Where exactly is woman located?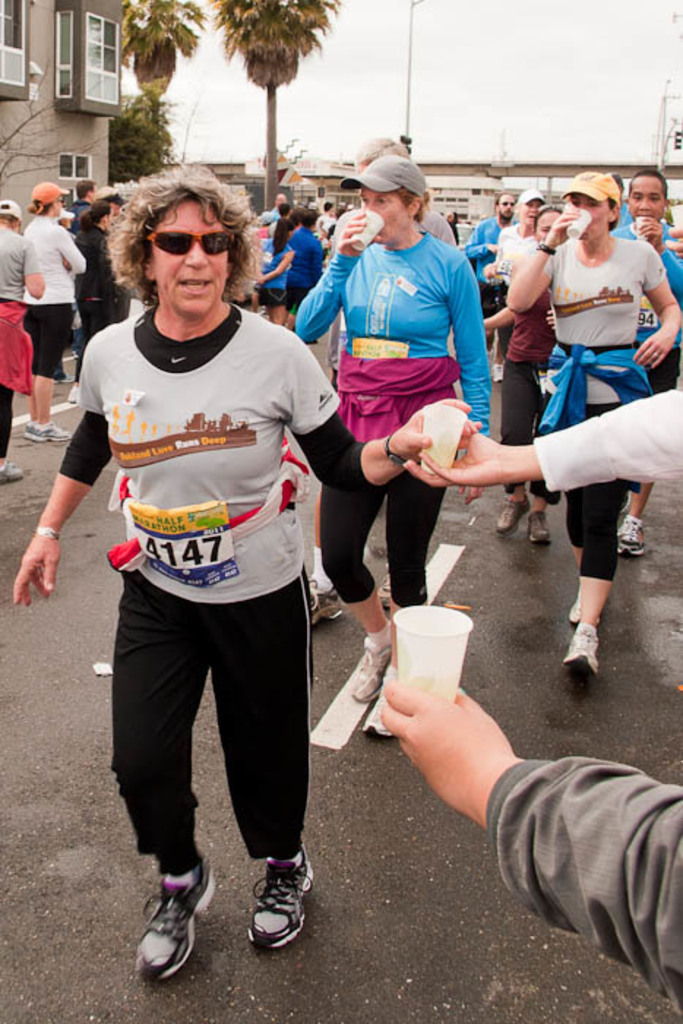
Its bounding box is {"left": 502, "top": 203, "right": 565, "bottom": 544}.
